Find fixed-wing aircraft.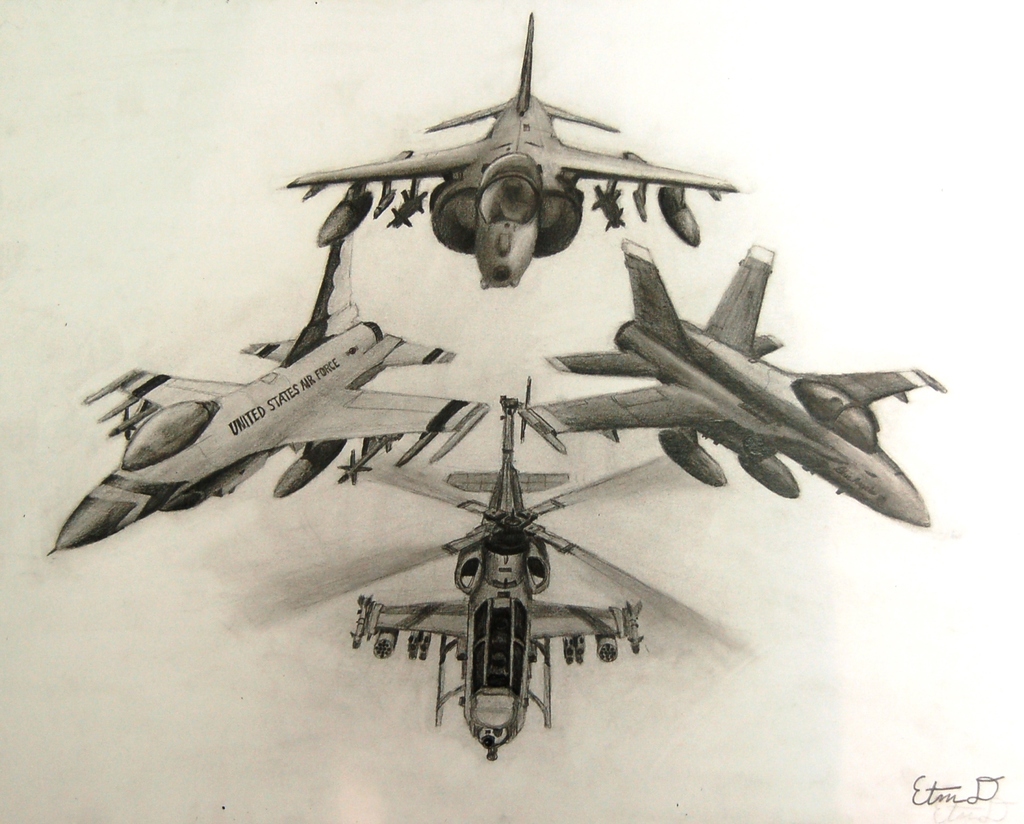
[279, 3, 746, 287].
